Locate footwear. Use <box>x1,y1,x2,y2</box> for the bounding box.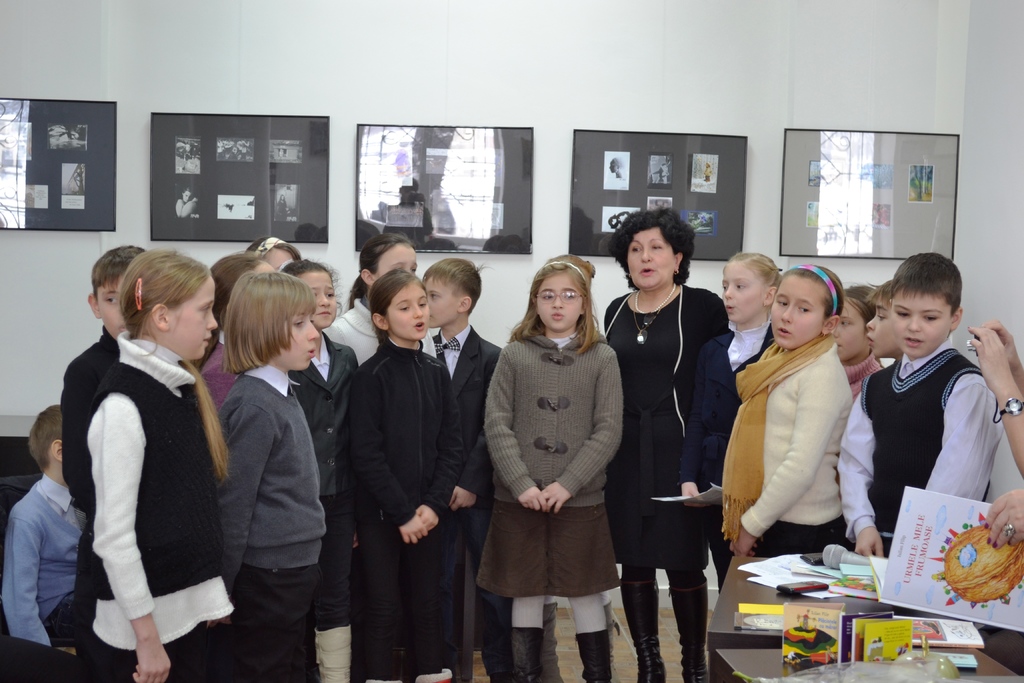
<box>314,625,352,682</box>.
